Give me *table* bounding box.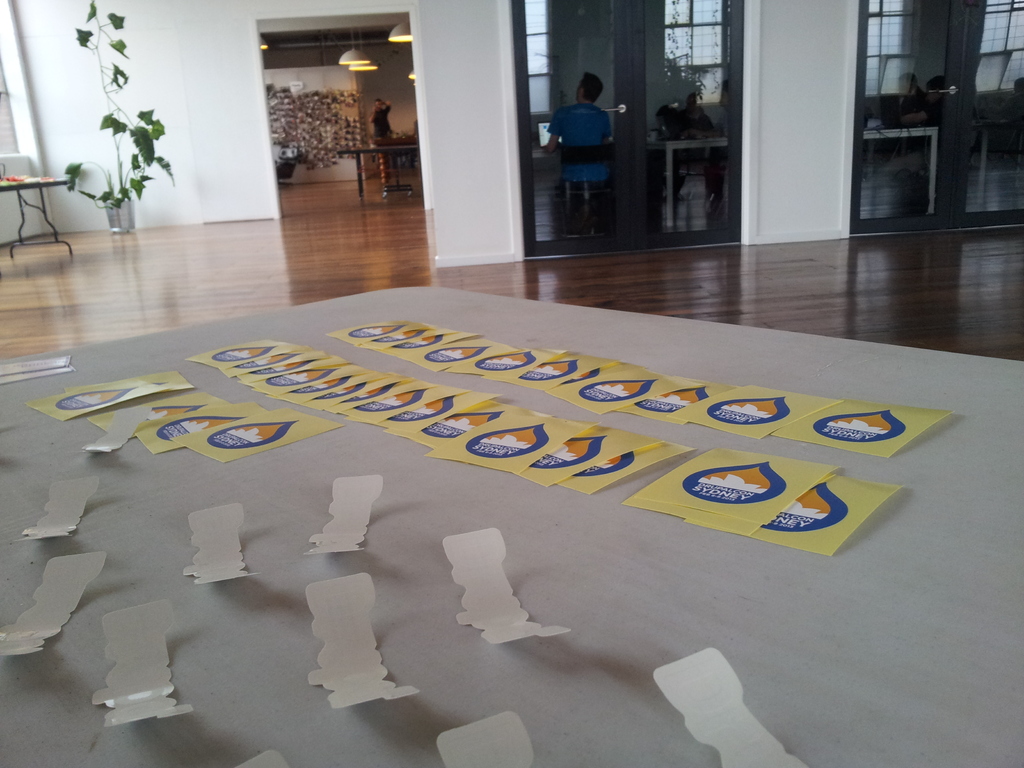
<bbox>335, 147, 419, 193</bbox>.
